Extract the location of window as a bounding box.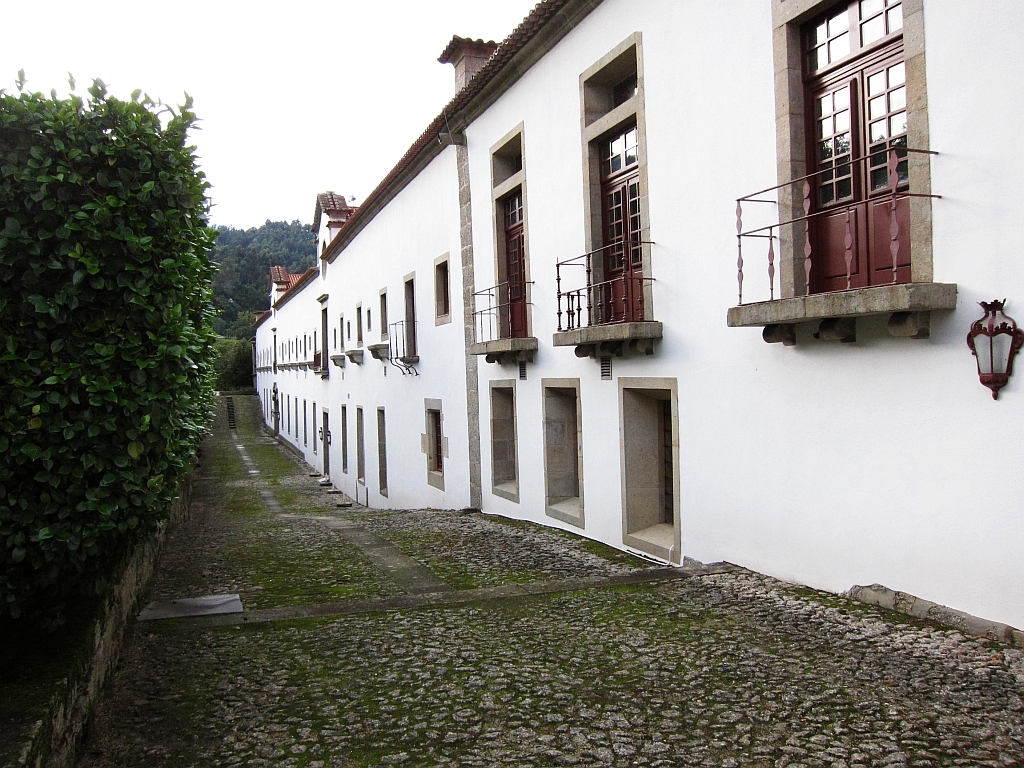
538,377,585,524.
